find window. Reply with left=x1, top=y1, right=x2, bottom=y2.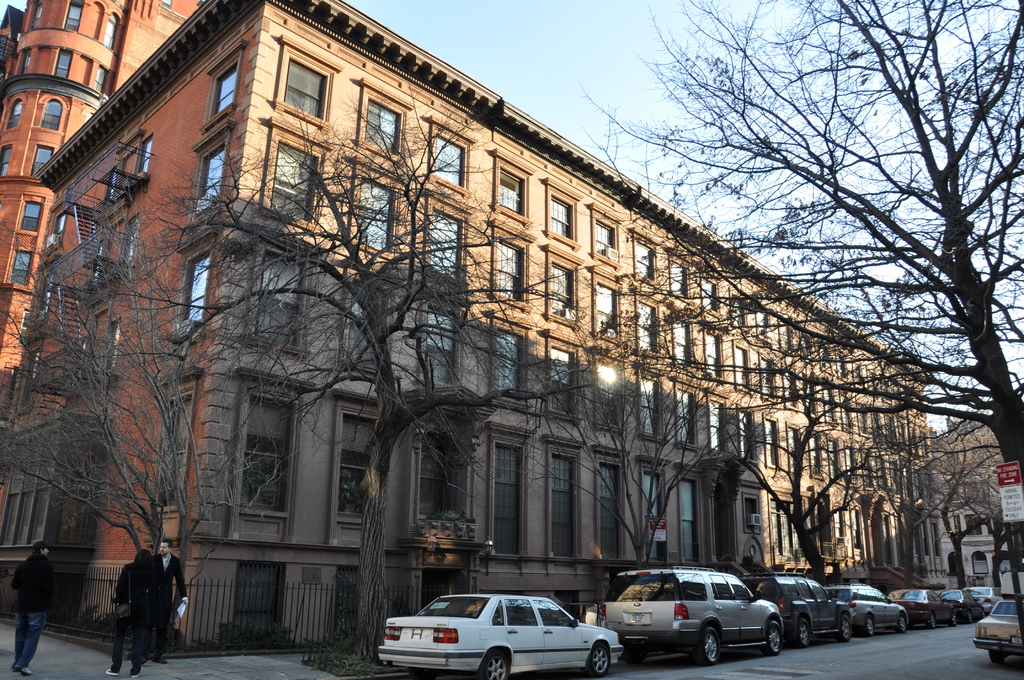
left=230, top=393, right=291, bottom=518.
